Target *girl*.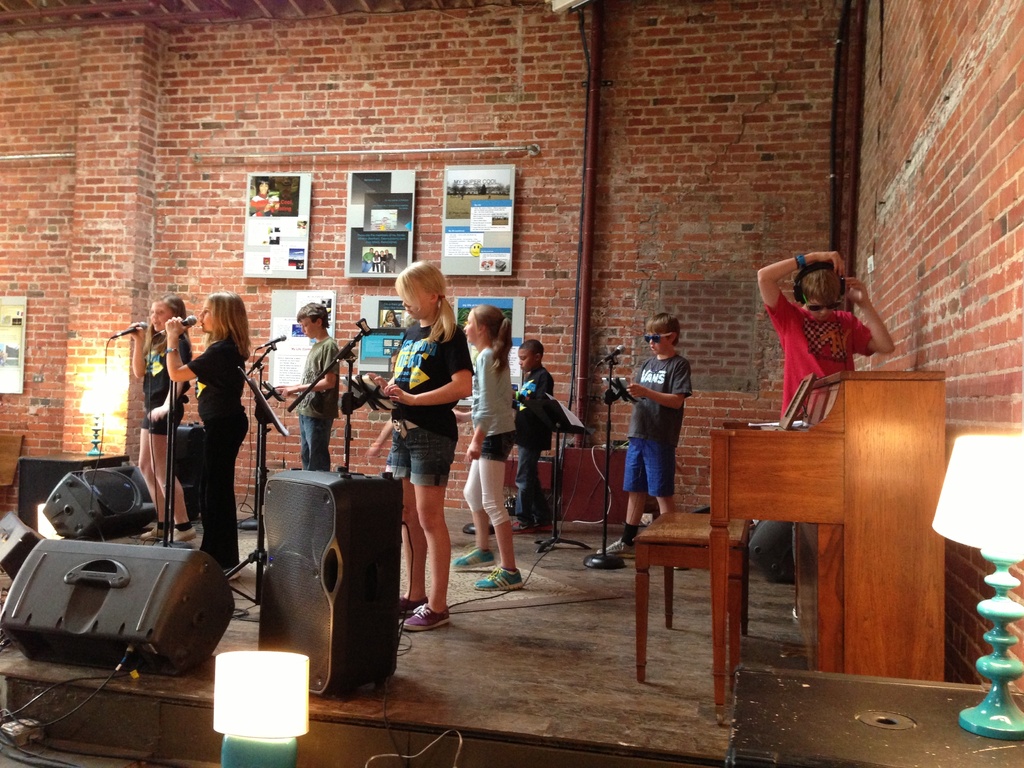
Target region: left=127, top=295, right=206, bottom=547.
